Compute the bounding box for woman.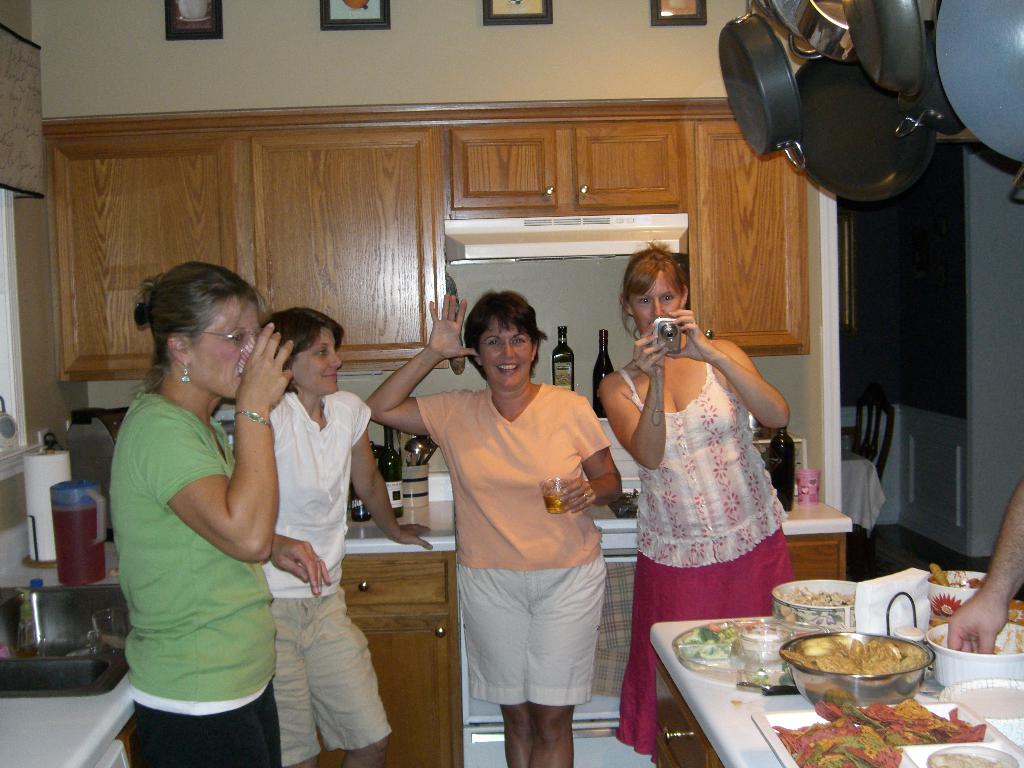
[590,243,792,767].
